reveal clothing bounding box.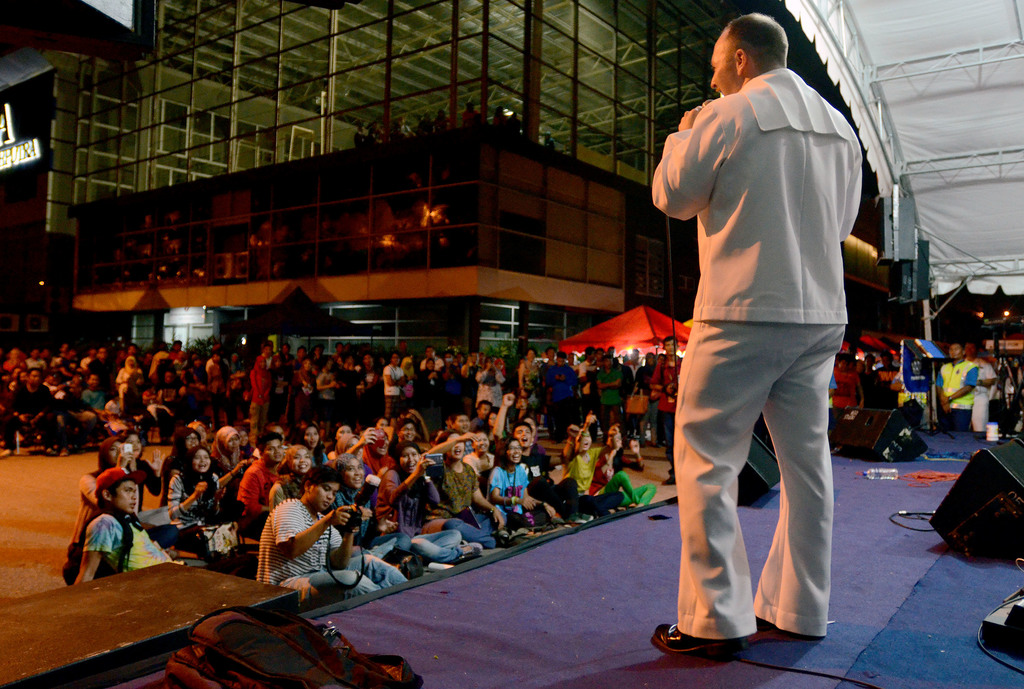
Revealed: <bbox>83, 501, 244, 572</bbox>.
